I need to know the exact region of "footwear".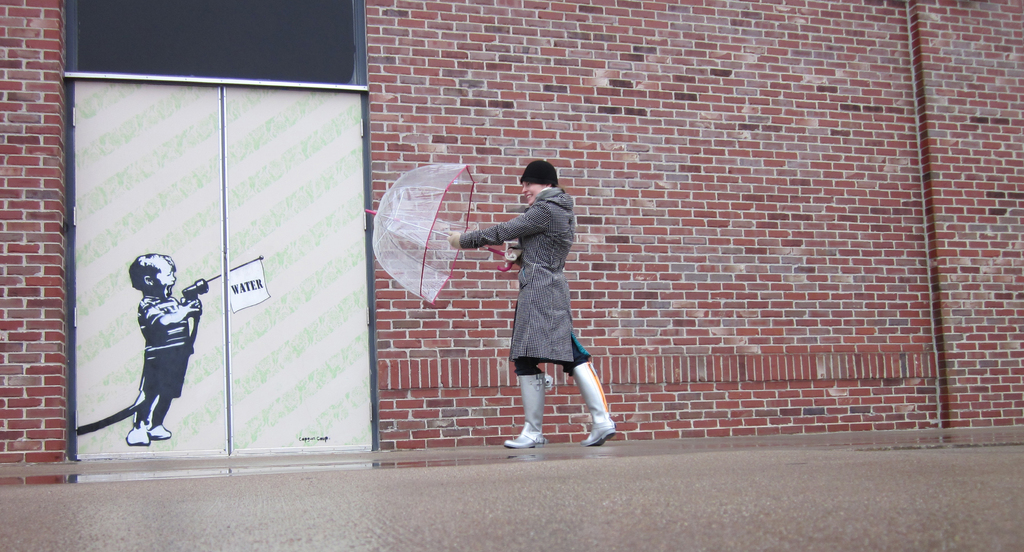
Region: 505, 402, 559, 459.
